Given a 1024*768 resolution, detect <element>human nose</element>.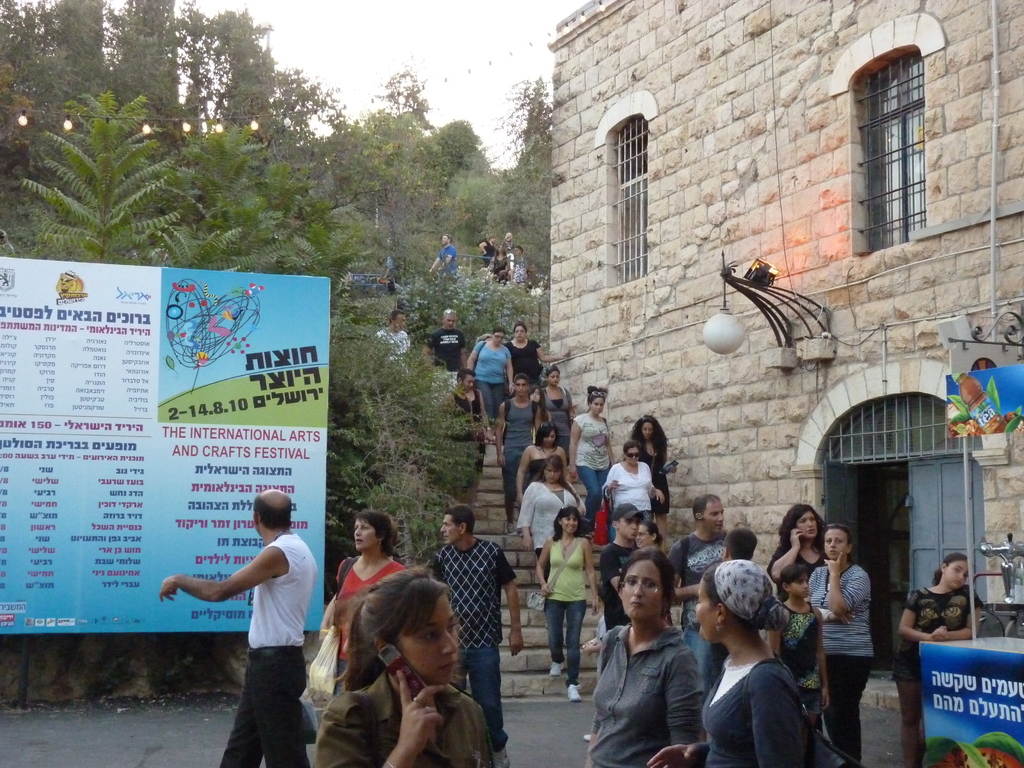
l=354, t=527, r=362, b=537.
